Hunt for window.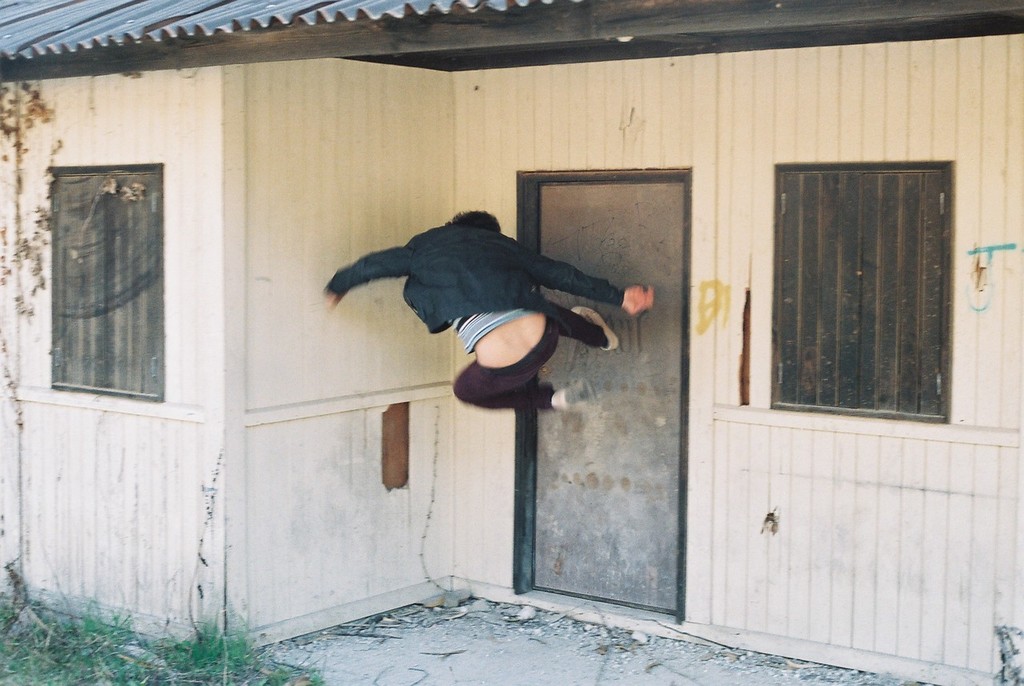
Hunted down at pyautogui.locateOnScreen(772, 141, 965, 425).
